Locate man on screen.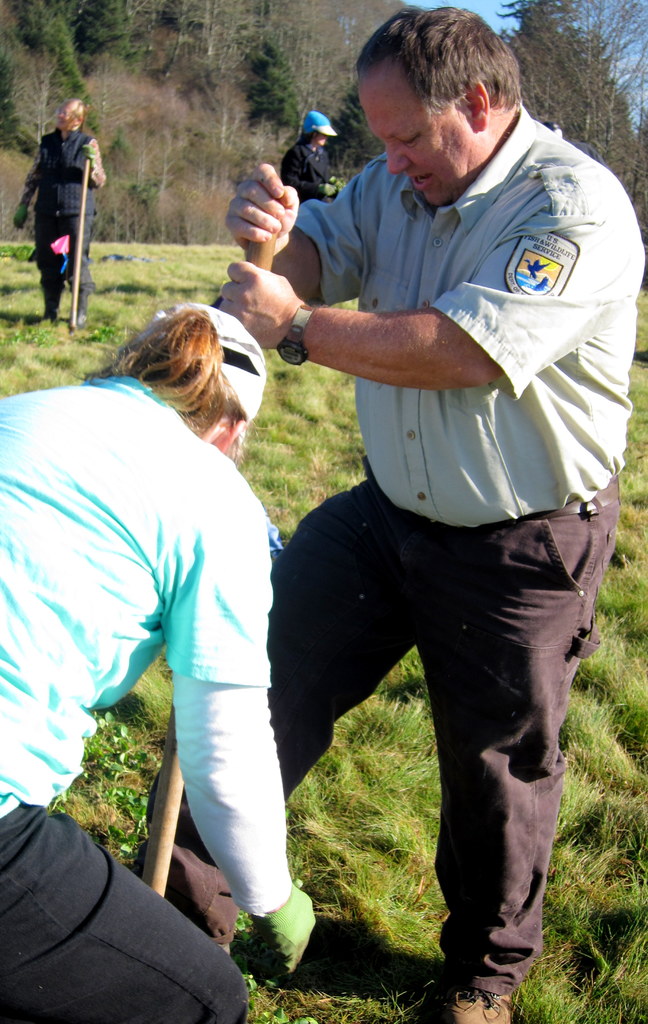
On screen at [215, 0, 647, 1007].
